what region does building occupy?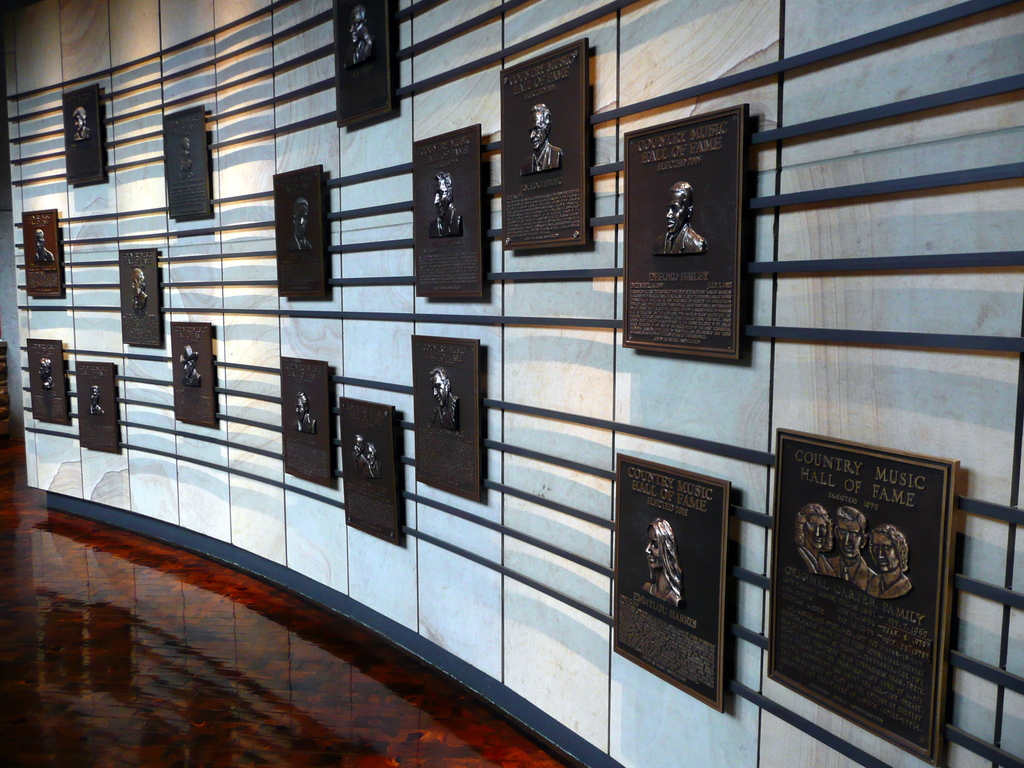
{"left": 0, "top": 2, "right": 1023, "bottom": 767}.
